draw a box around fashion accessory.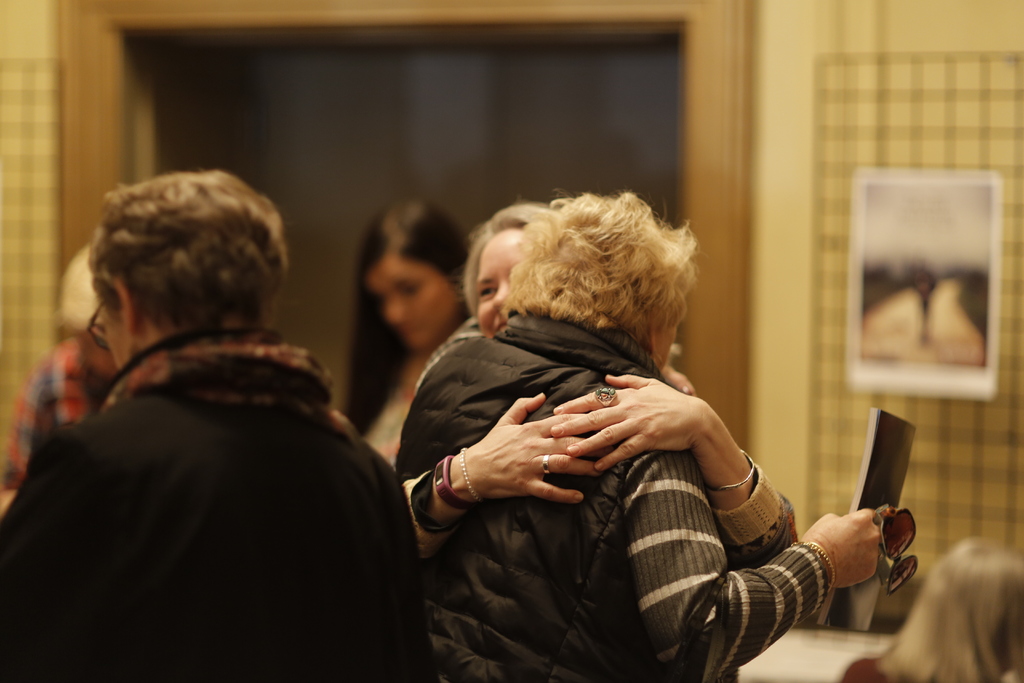
locate(456, 445, 483, 500).
